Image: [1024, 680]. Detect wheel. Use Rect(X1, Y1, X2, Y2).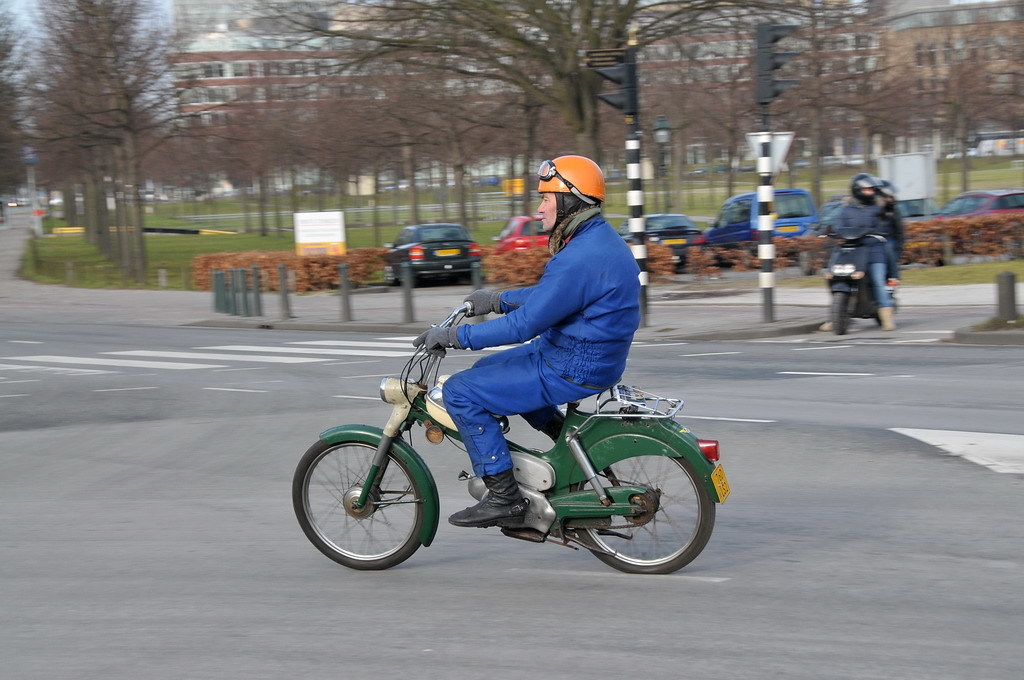
Rect(569, 456, 716, 573).
